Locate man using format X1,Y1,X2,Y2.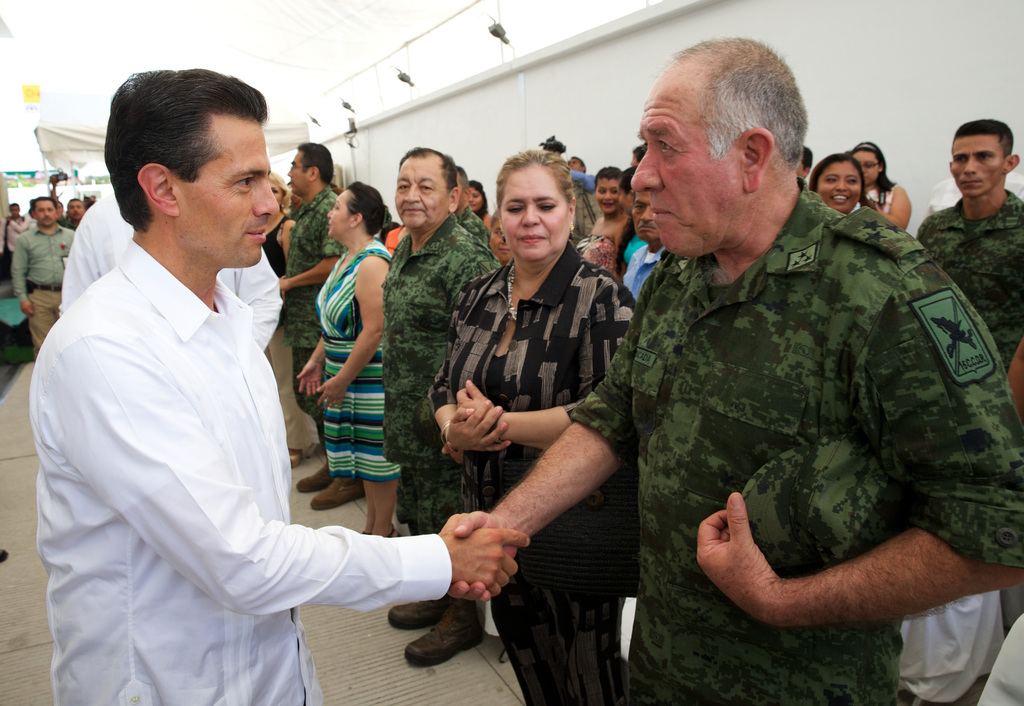
447,35,1023,705.
